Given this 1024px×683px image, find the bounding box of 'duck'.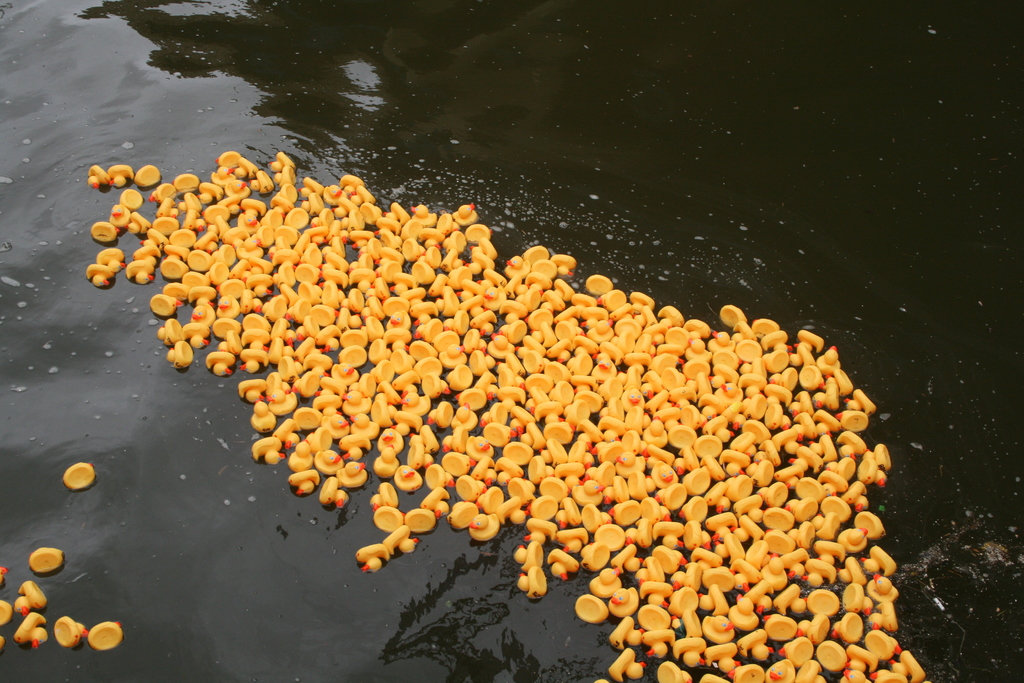
left=29, top=549, right=65, bottom=577.
